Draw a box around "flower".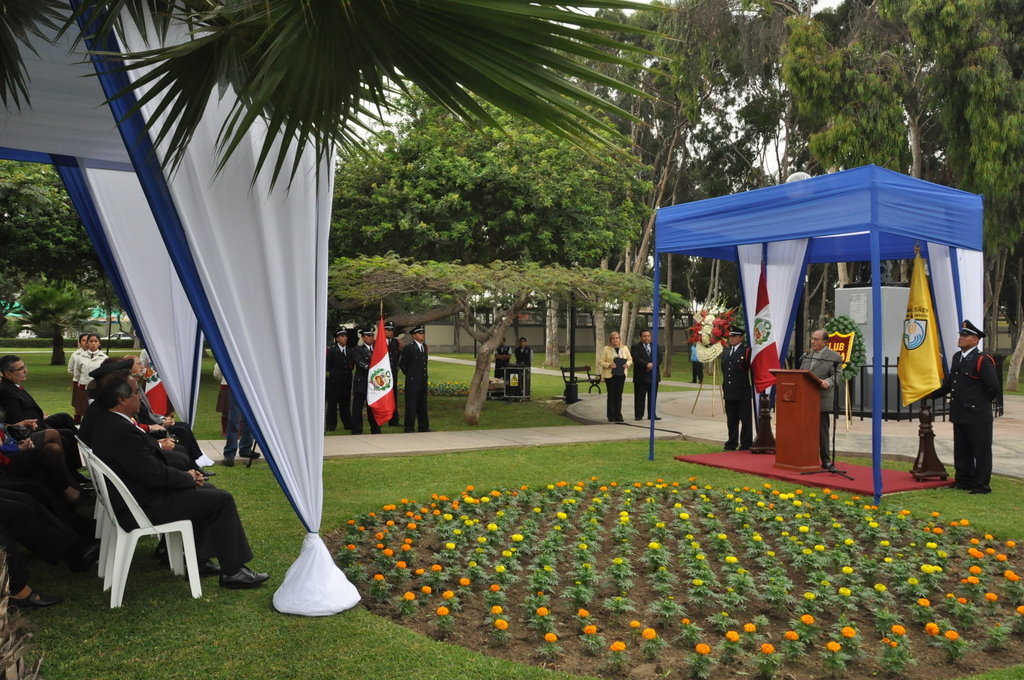
(left=531, top=506, right=542, bottom=514).
